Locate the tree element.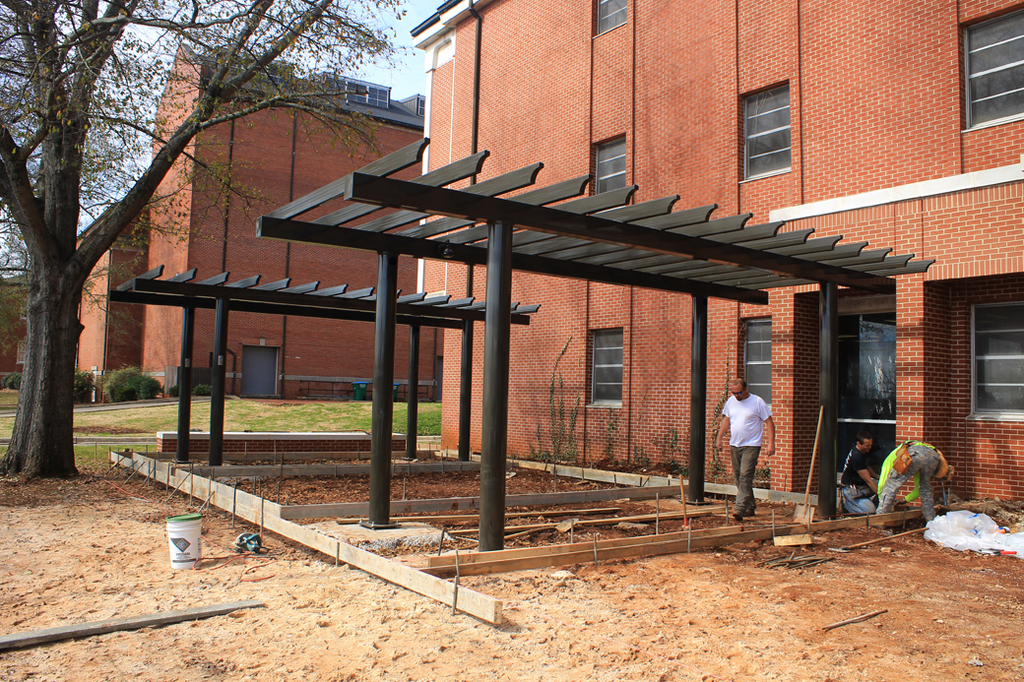
Element bbox: 0:0:410:484.
